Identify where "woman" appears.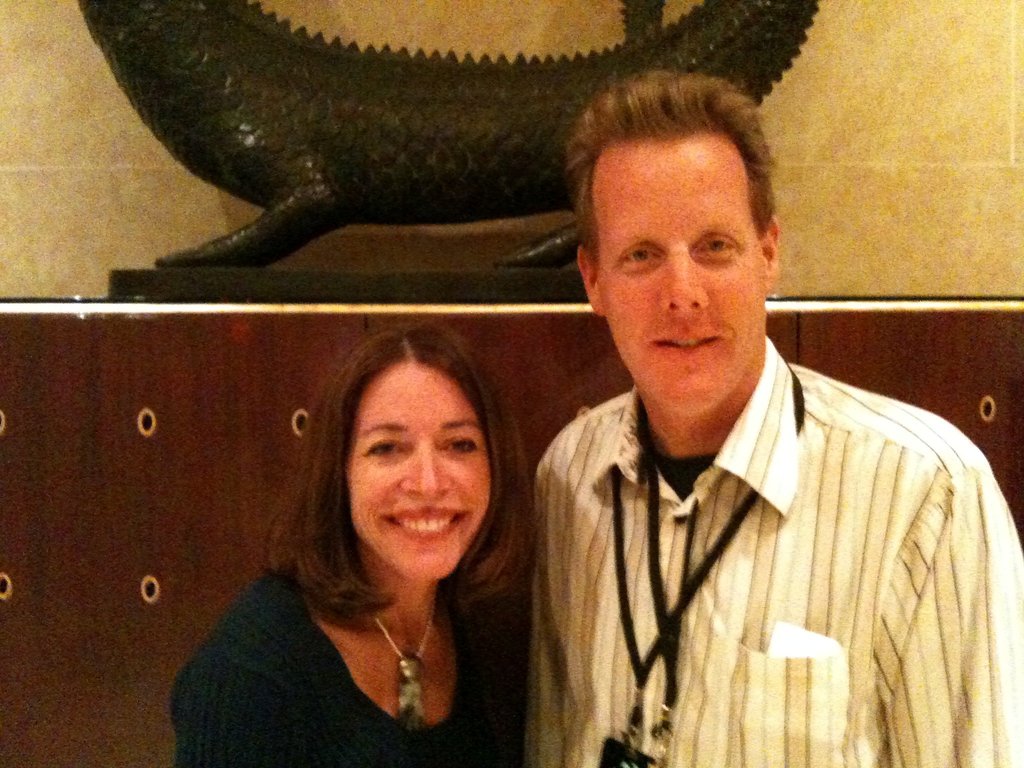
Appears at [x1=193, y1=319, x2=549, y2=764].
